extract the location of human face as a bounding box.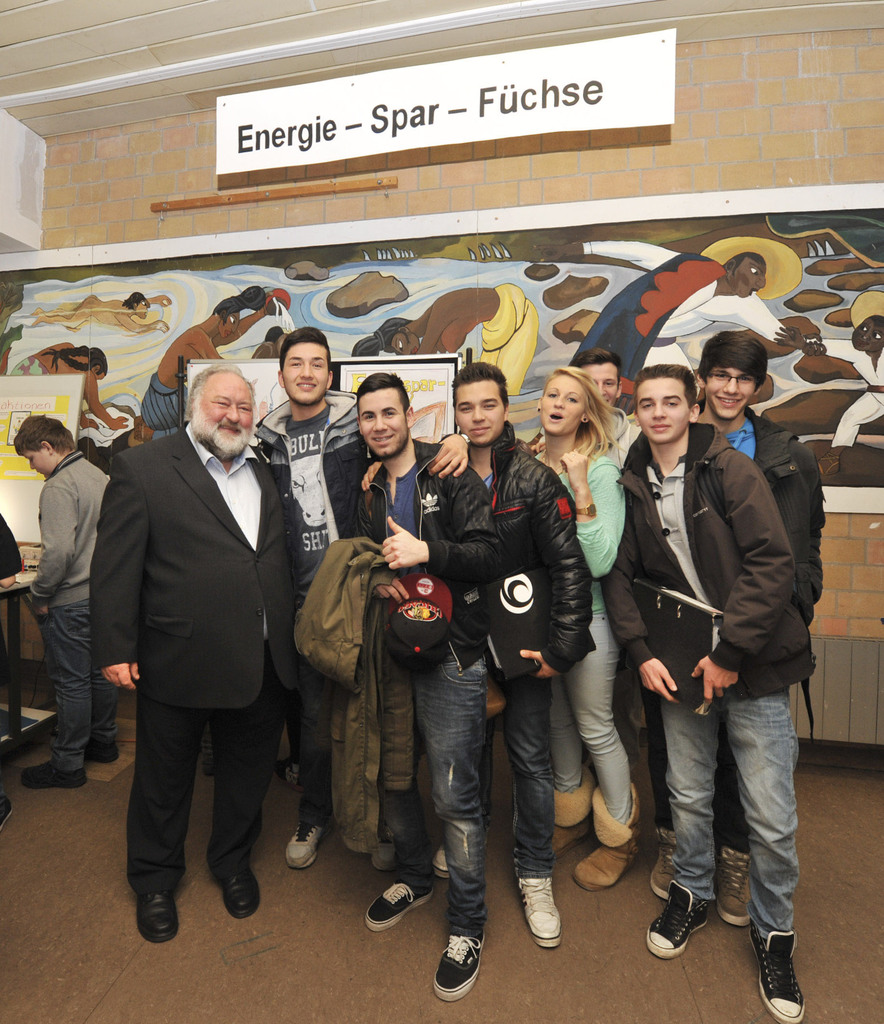
[left=642, top=378, right=698, bottom=447].
